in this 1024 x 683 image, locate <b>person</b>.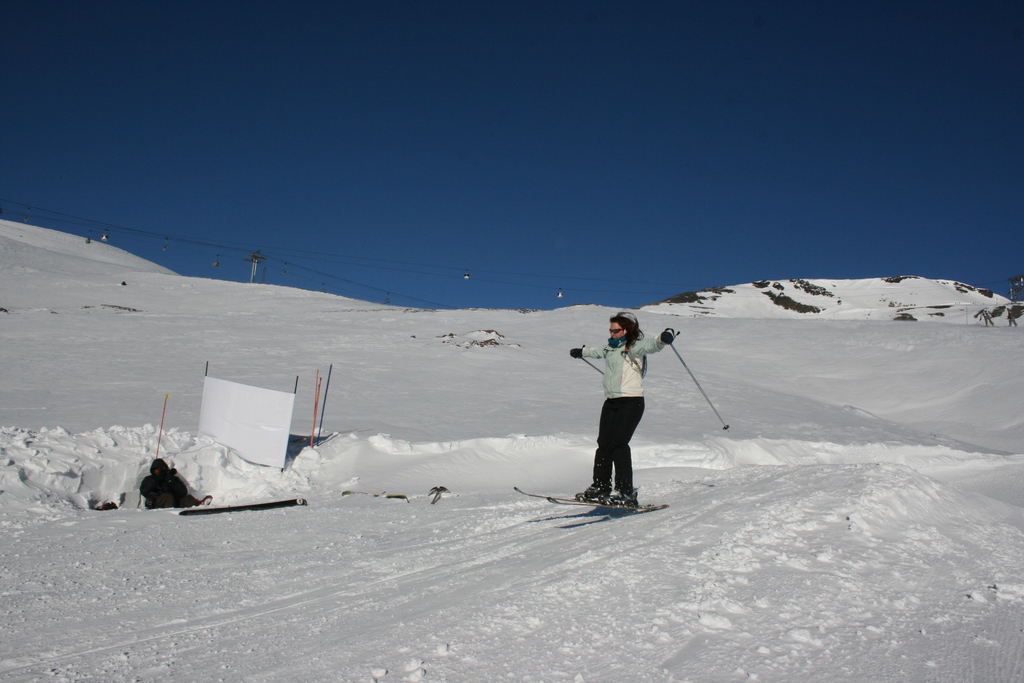
Bounding box: box(982, 313, 995, 327).
